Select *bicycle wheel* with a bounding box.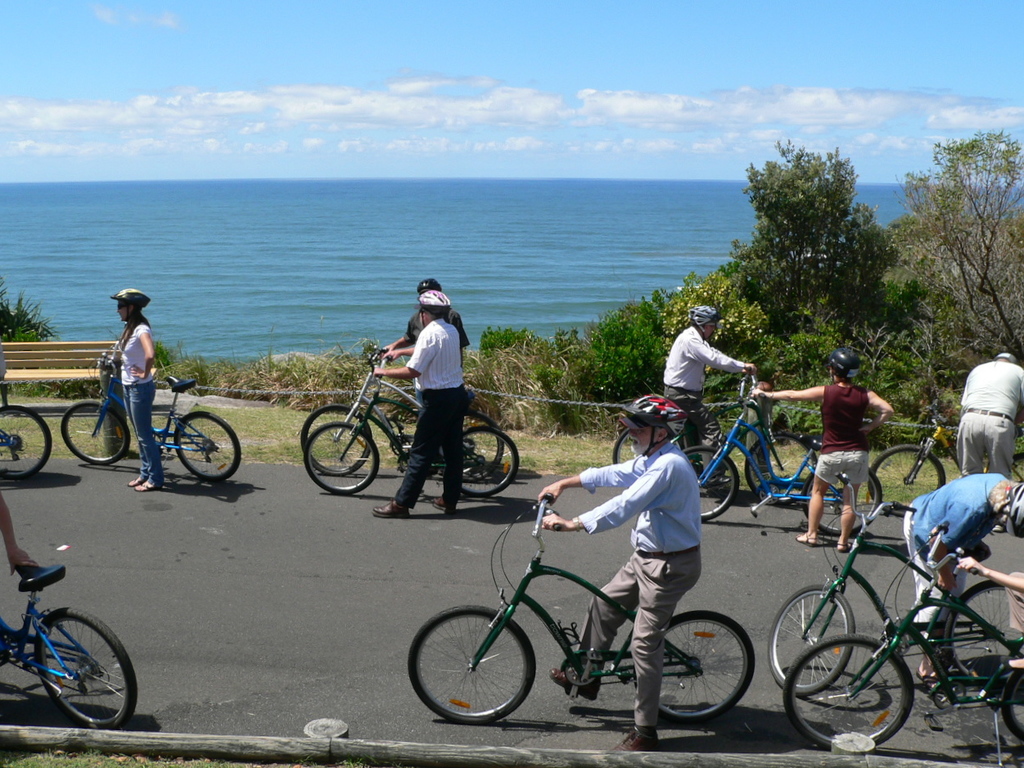
Rect(443, 408, 504, 480).
